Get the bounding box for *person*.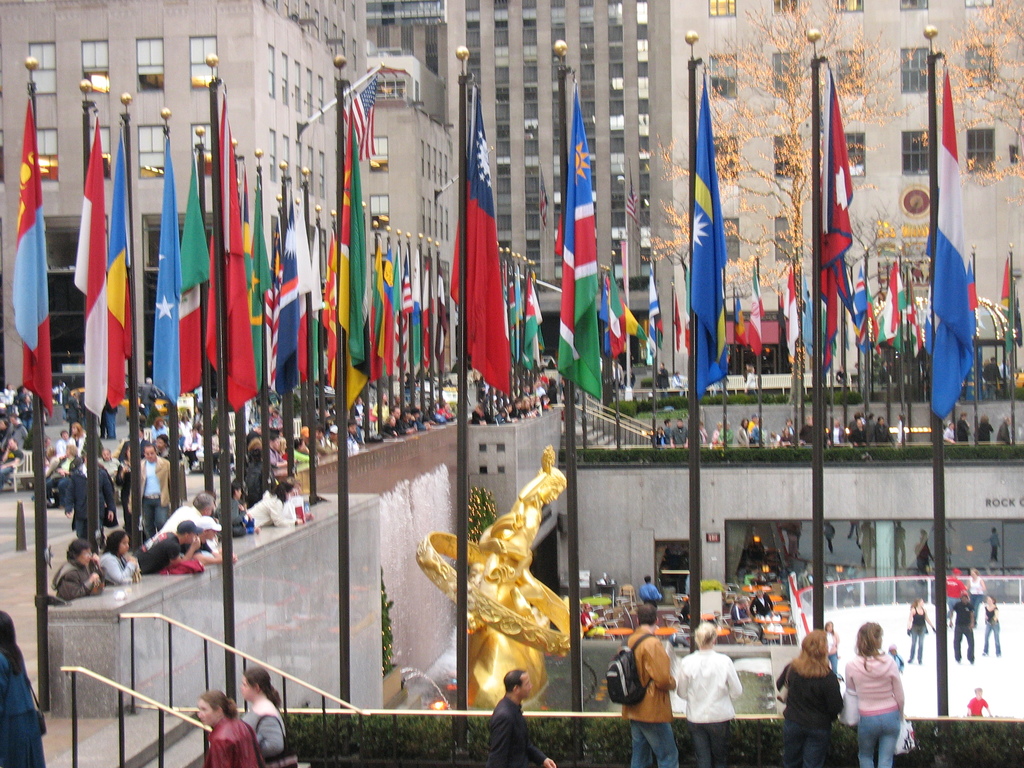
rect(291, 435, 310, 477).
